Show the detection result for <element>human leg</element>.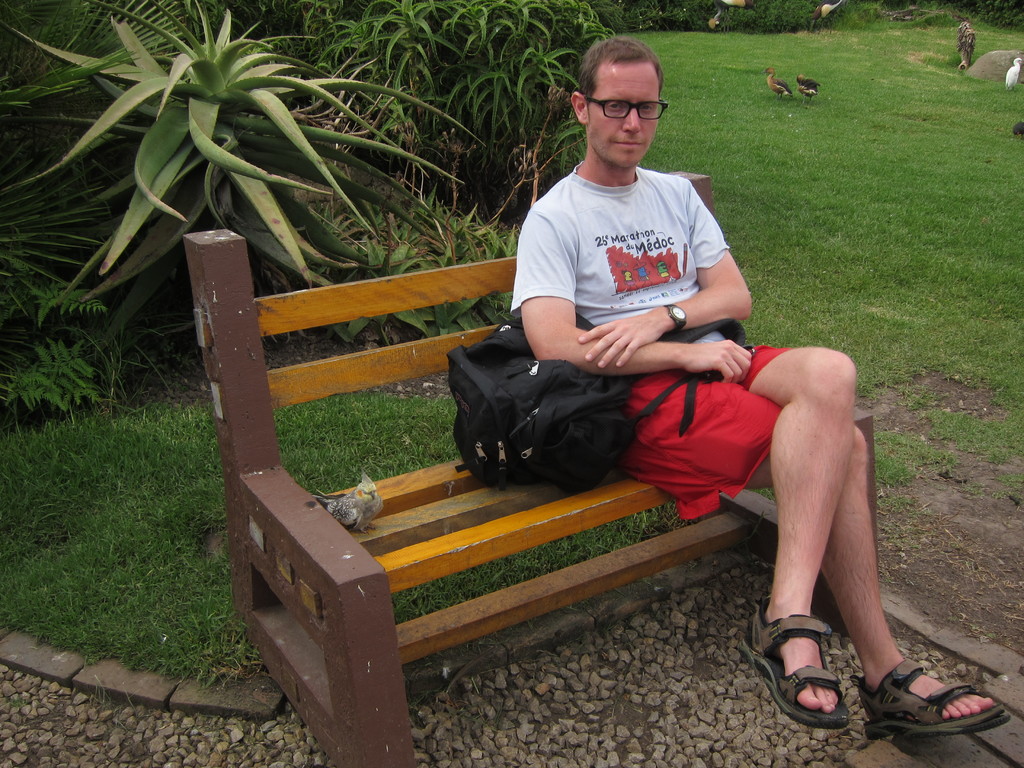
bbox(746, 348, 845, 711).
